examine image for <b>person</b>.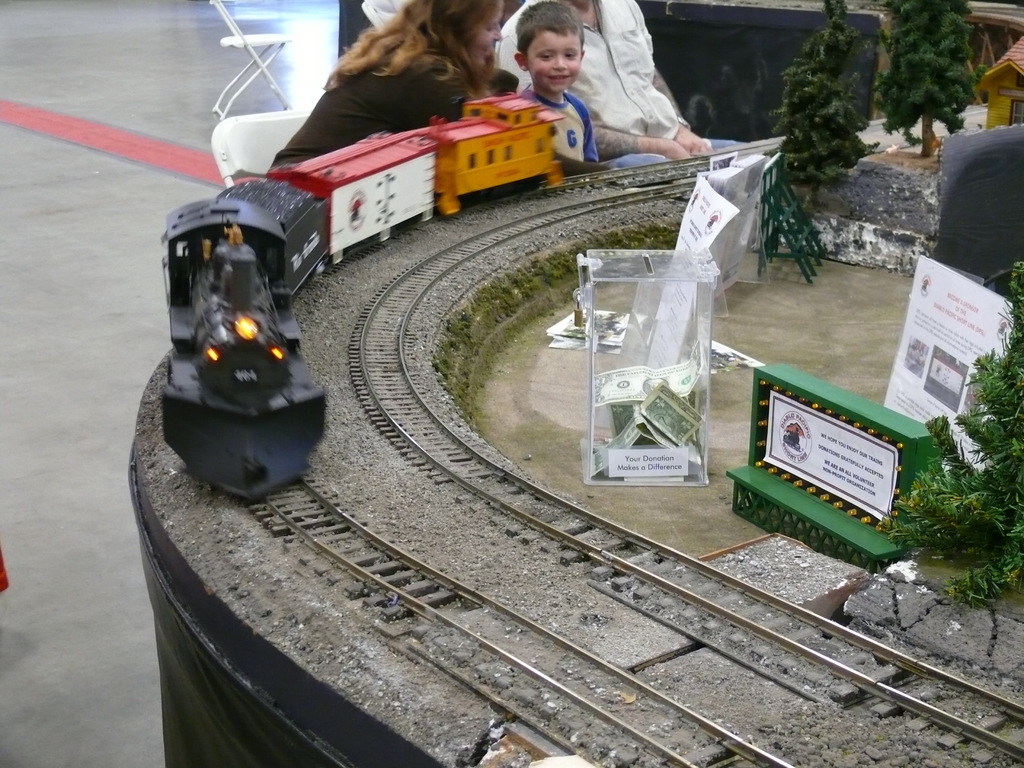
Examination result: box(264, 0, 516, 183).
